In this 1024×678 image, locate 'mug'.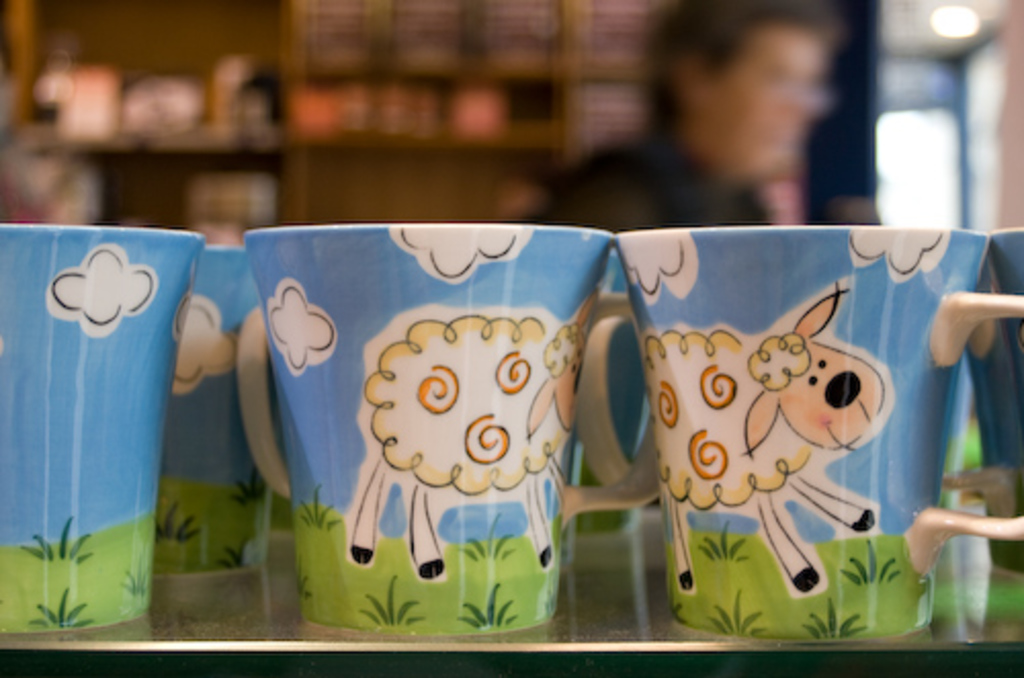
Bounding box: Rect(0, 221, 203, 631).
